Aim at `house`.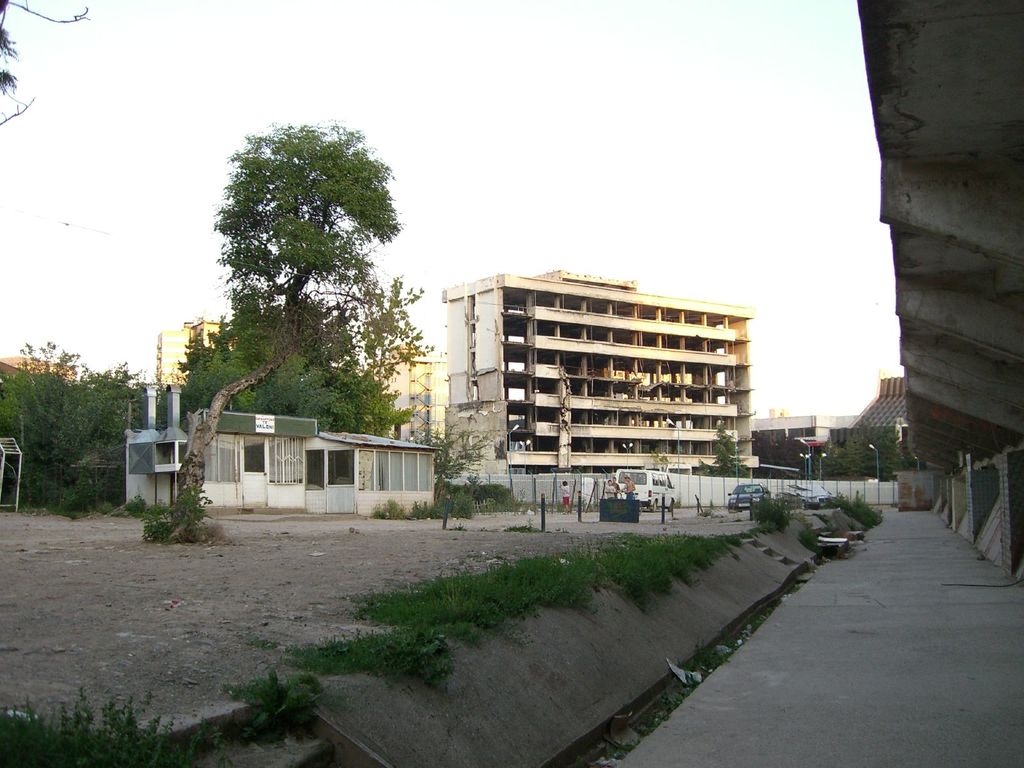
Aimed at bbox=[161, 317, 231, 384].
